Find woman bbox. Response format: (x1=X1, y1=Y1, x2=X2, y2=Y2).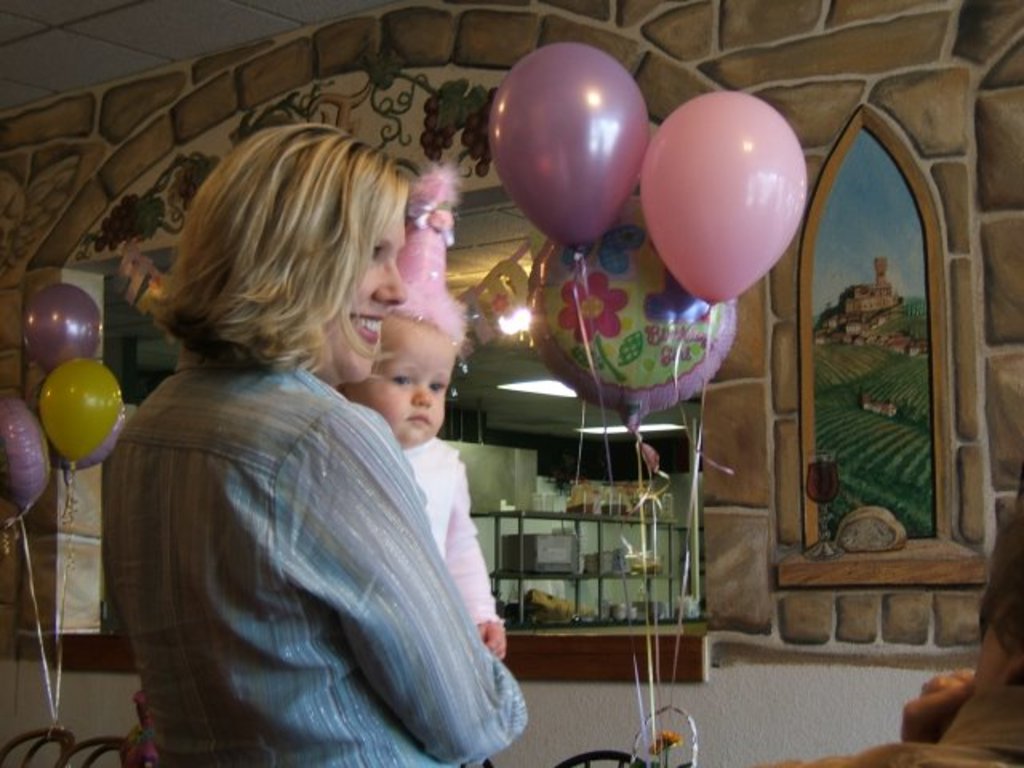
(x1=93, y1=115, x2=539, y2=766).
